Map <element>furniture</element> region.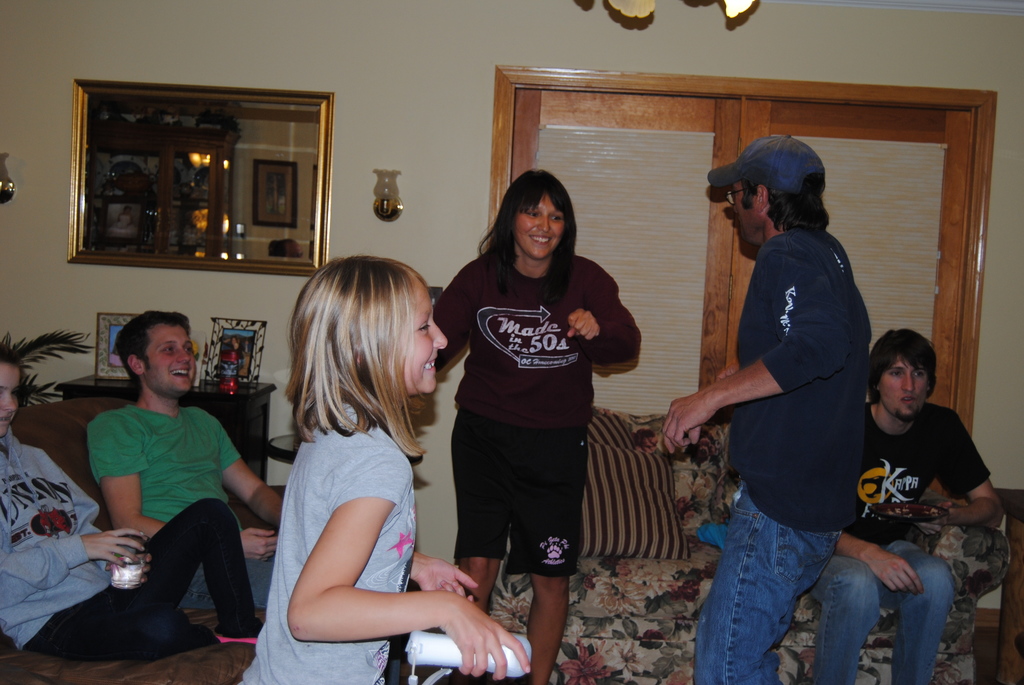
Mapped to locate(486, 405, 1013, 684).
